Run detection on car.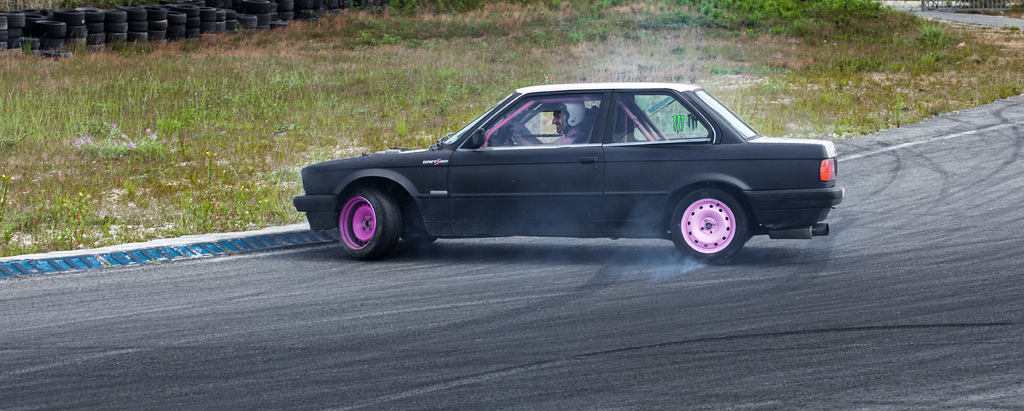
Result: <bbox>291, 83, 844, 265</bbox>.
